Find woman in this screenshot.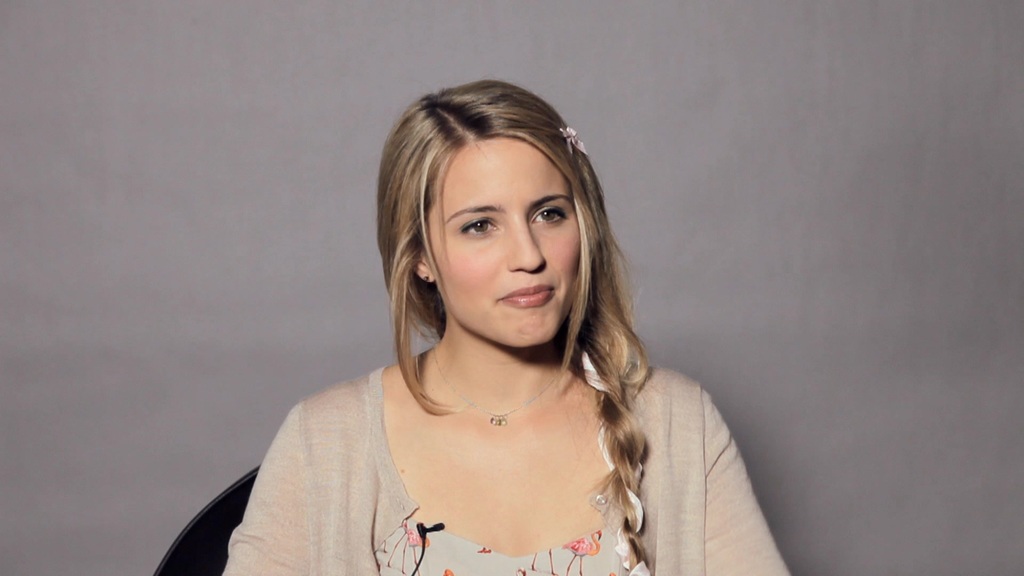
The bounding box for woman is (183, 97, 765, 575).
